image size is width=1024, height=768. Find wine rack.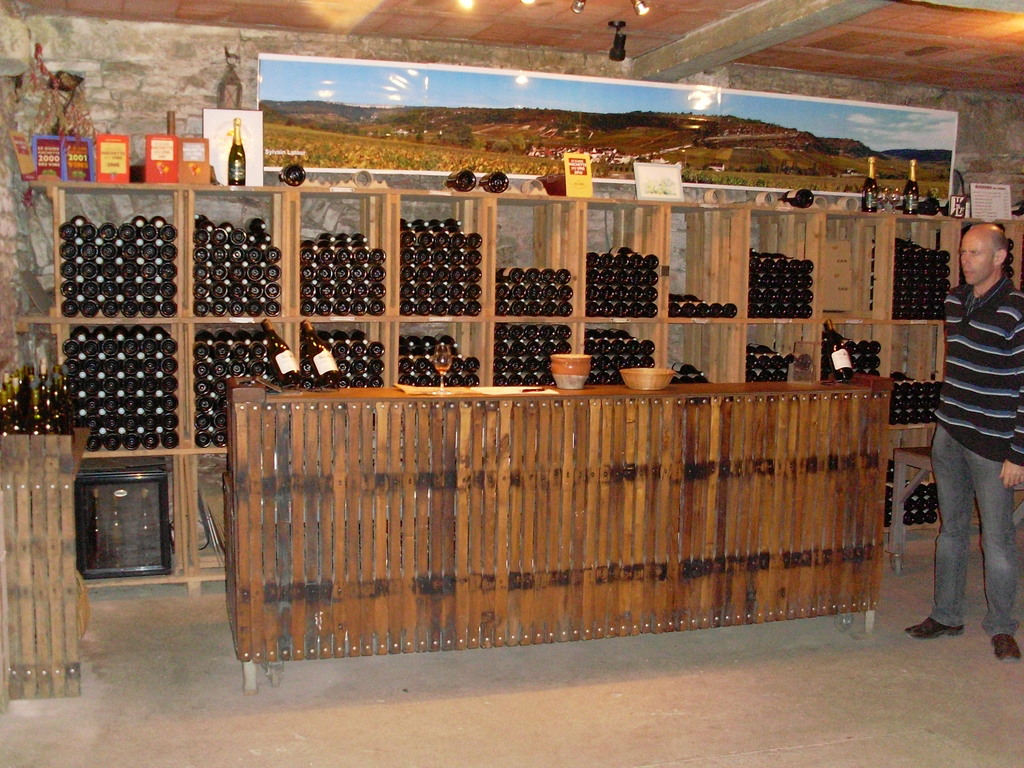
[x1=60, y1=312, x2=184, y2=458].
